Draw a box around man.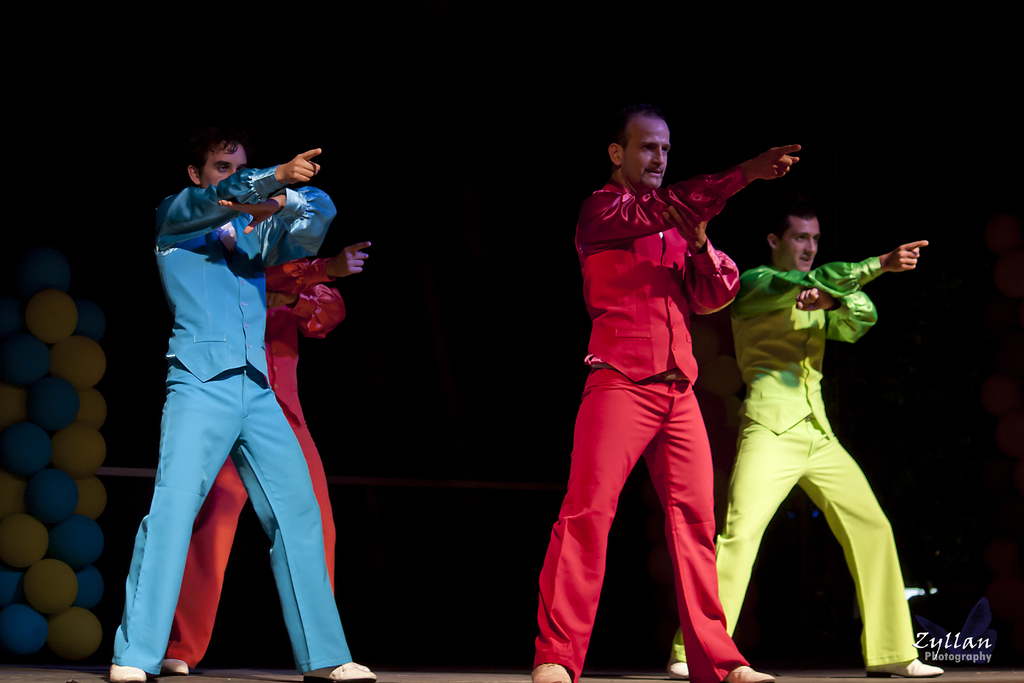
region(664, 196, 950, 682).
